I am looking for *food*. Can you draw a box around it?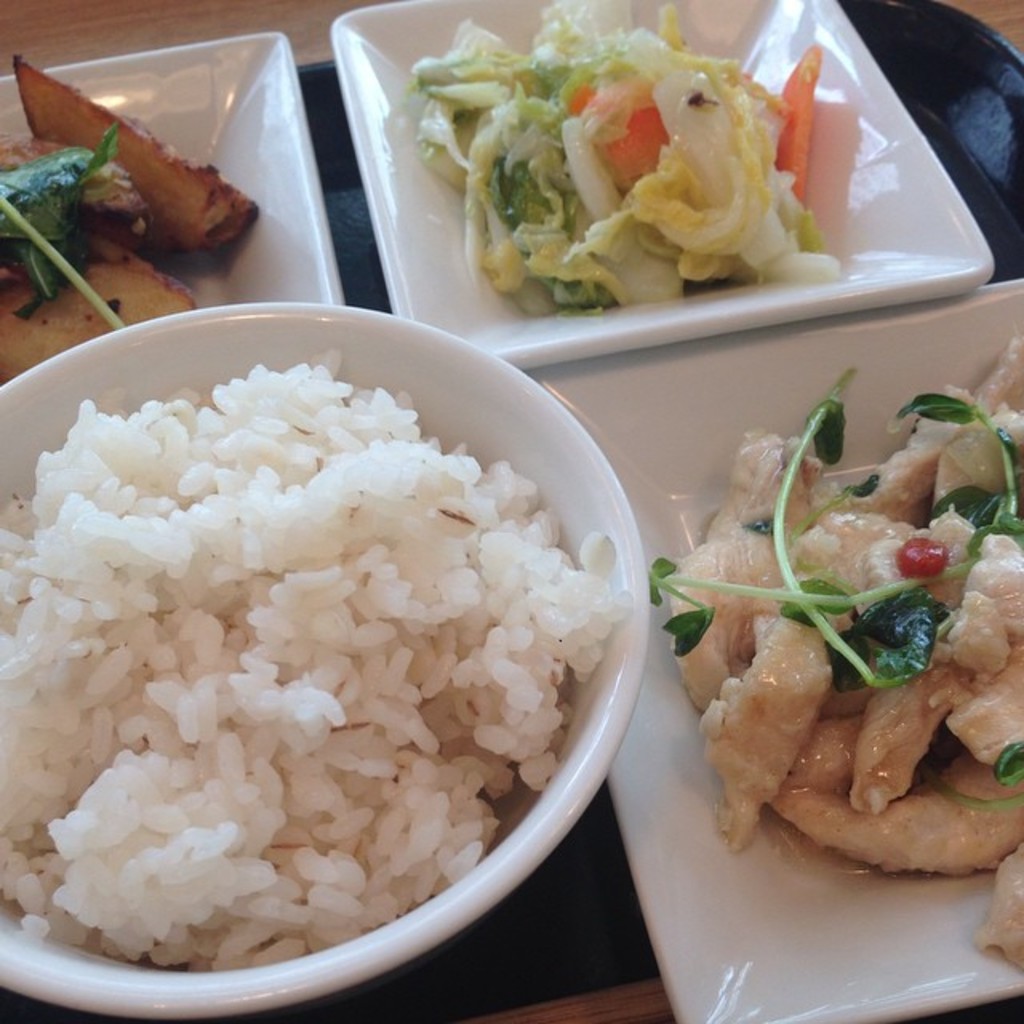
Sure, the bounding box is x1=0, y1=136, x2=157, y2=242.
